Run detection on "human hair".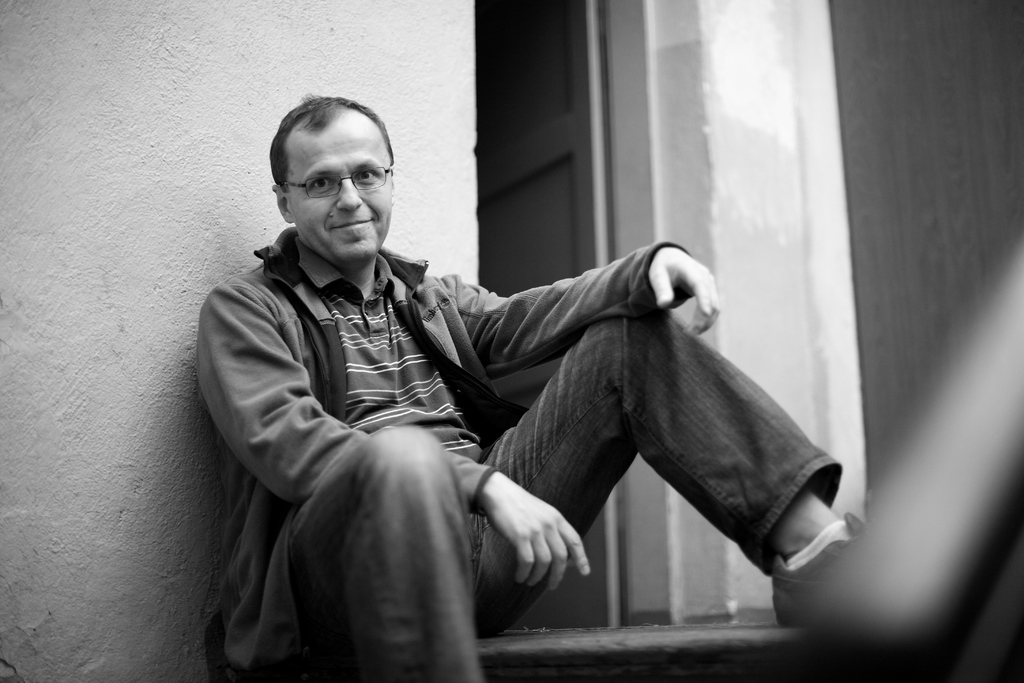
Result: rect(266, 104, 388, 191).
